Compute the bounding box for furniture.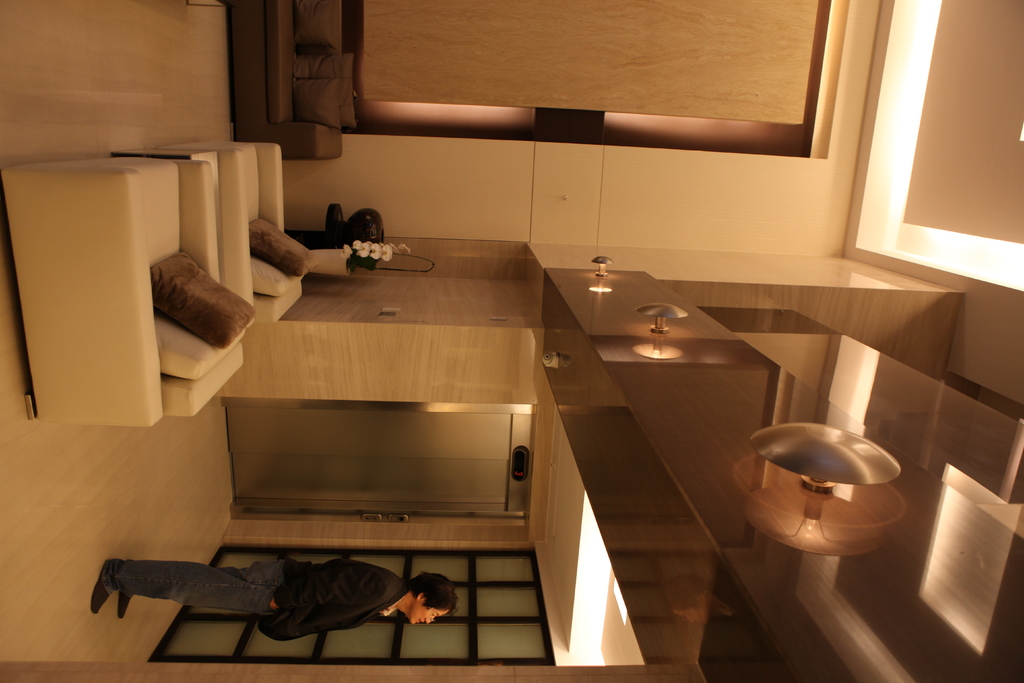
bbox=[225, 0, 356, 158].
